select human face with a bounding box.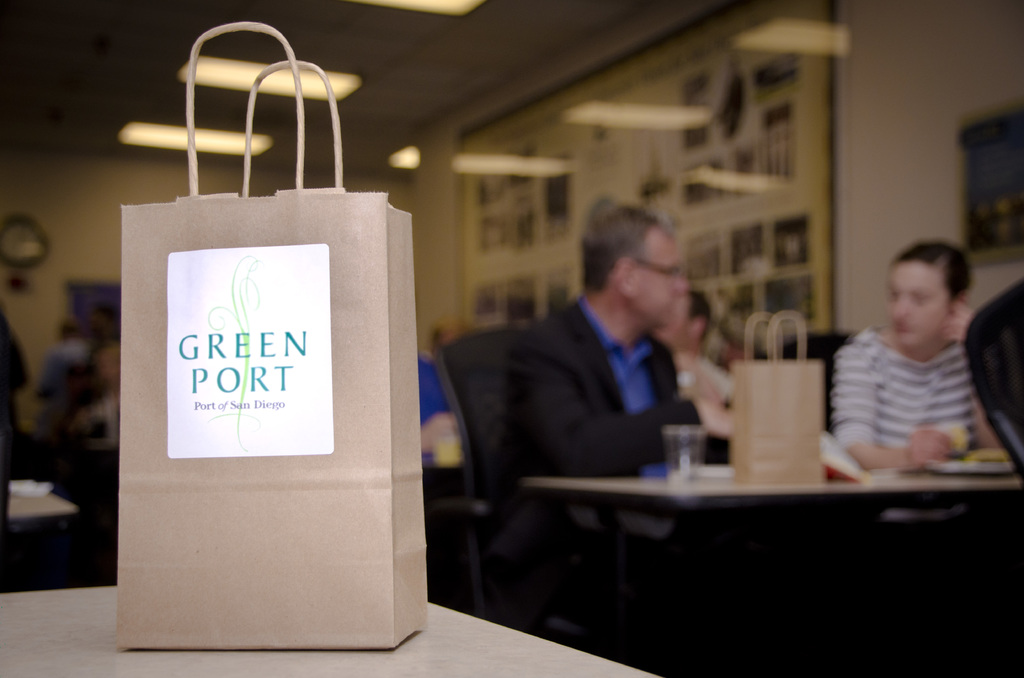
locate(895, 266, 950, 348).
